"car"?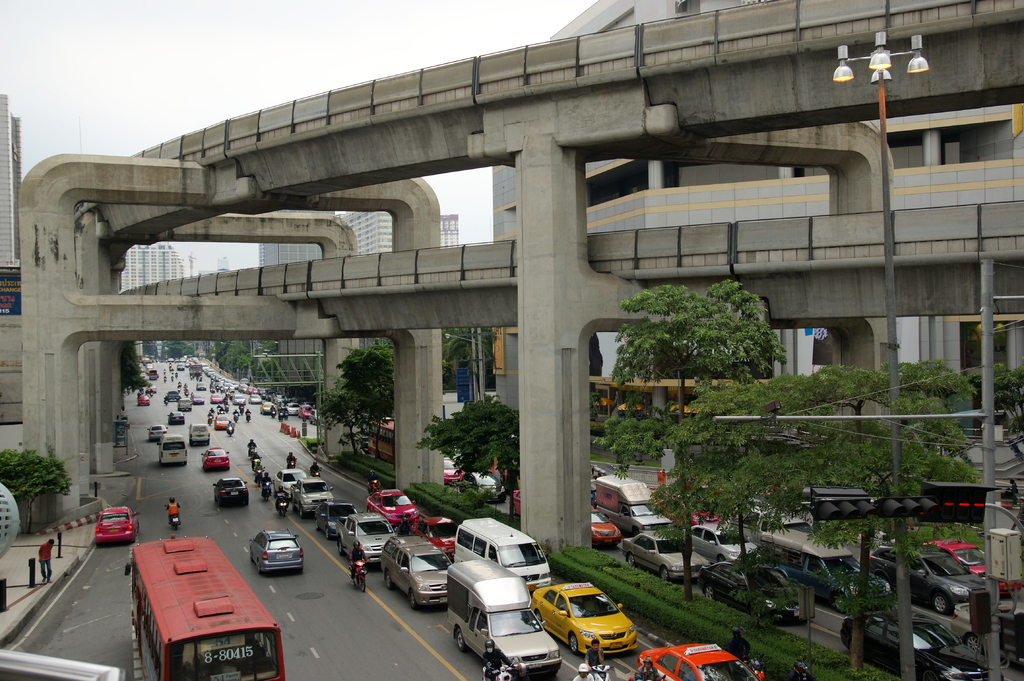
locate(869, 543, 984, 616)
